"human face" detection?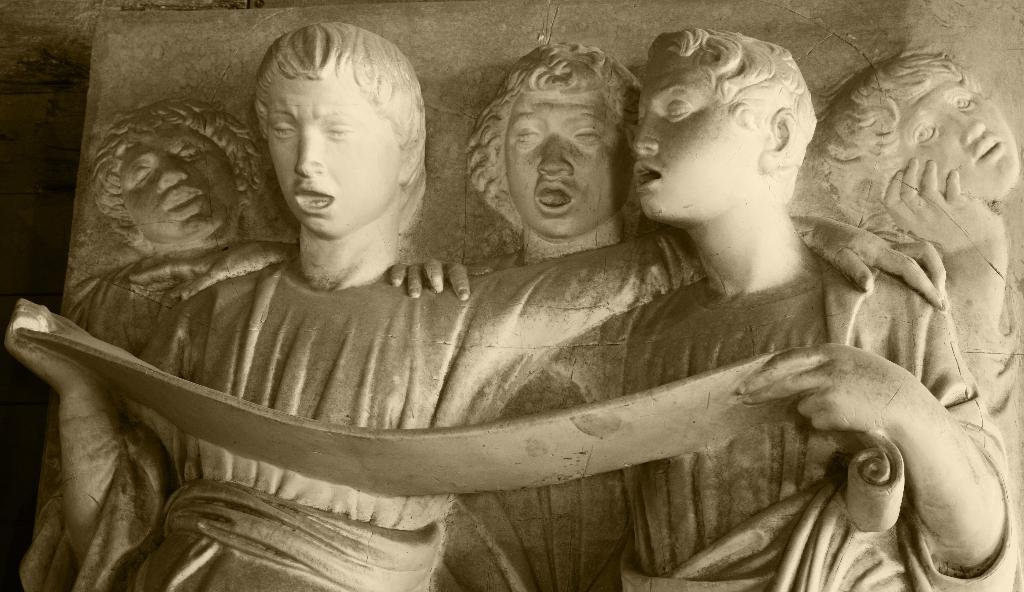
x1=618 y1=61 x2=755 y2=217
